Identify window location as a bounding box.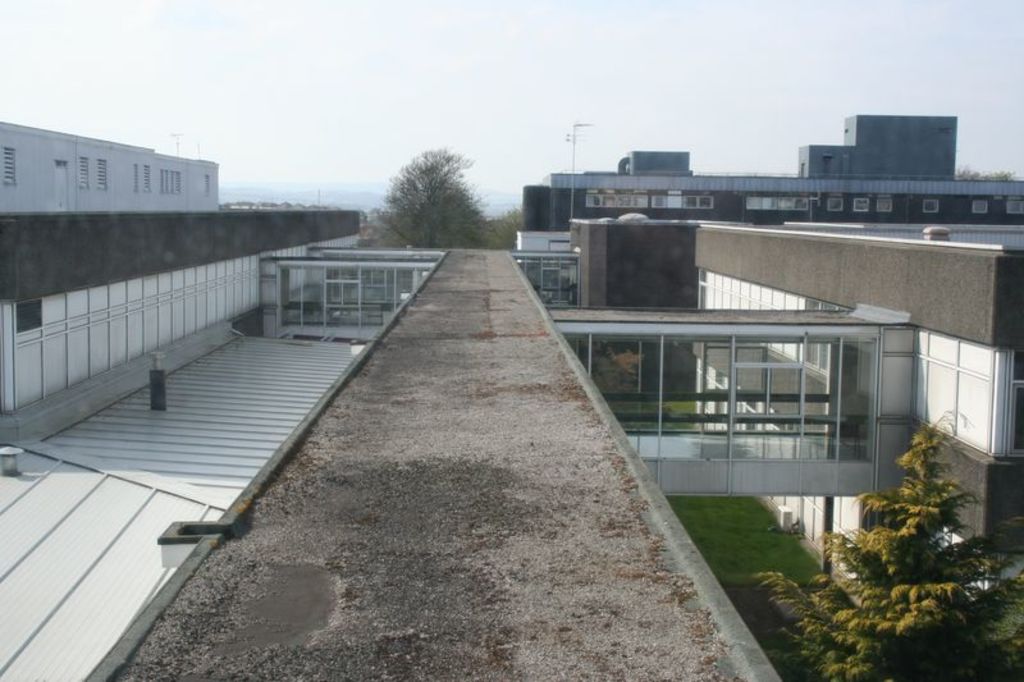
locate(827, 193, 845, 212).
